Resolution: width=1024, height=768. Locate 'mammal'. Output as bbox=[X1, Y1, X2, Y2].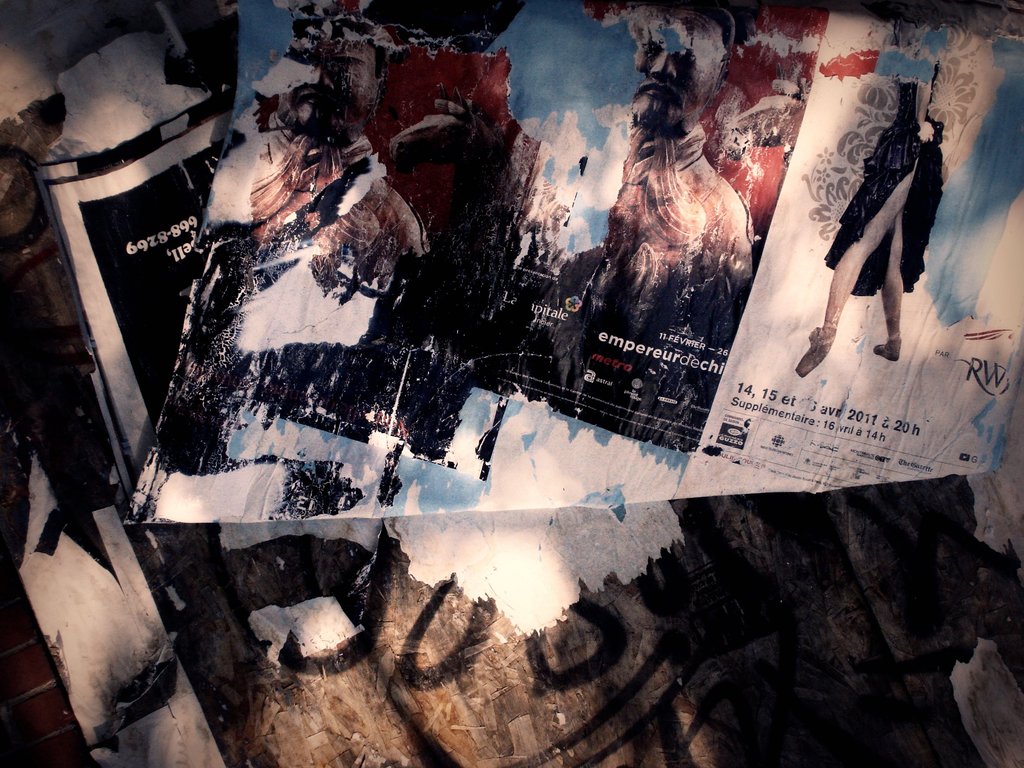
bbox=[252, 42, 431, 290].
